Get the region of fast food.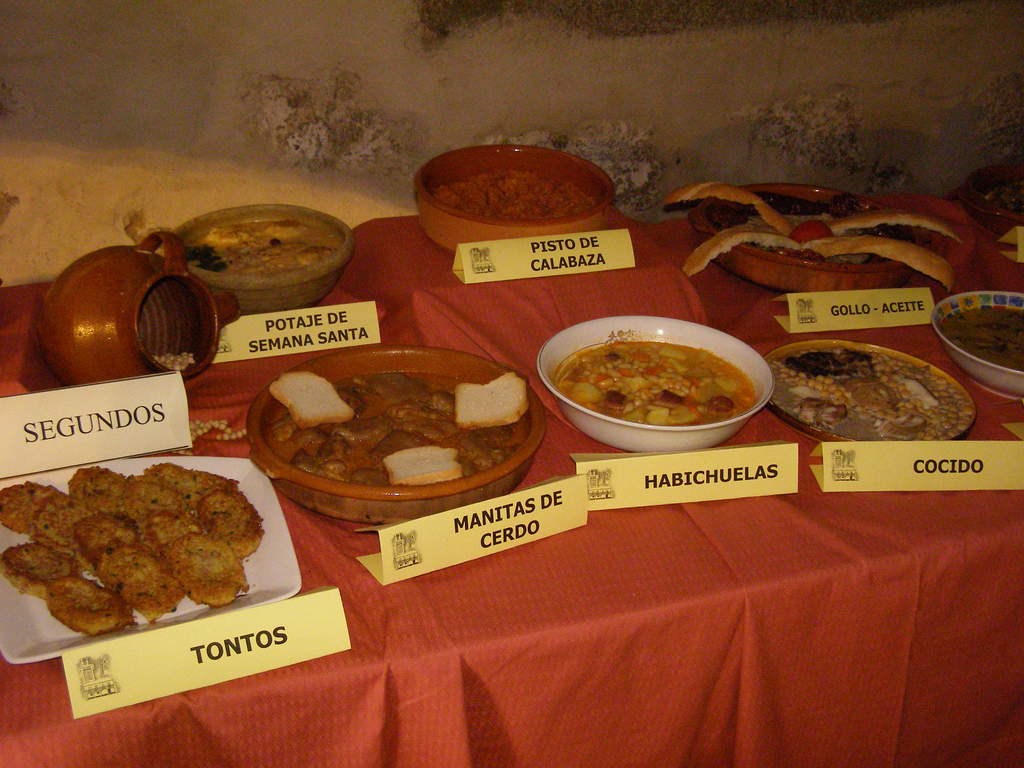
box=[185, 205, 342, 268].
